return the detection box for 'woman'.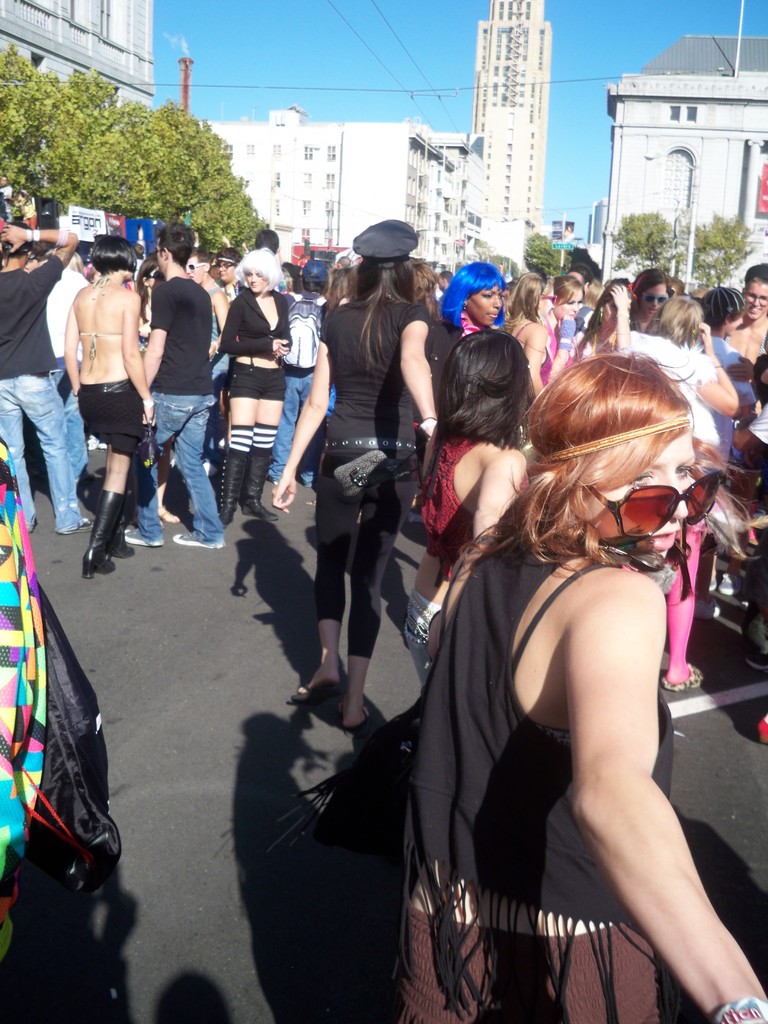
left=573, top=276, right=632, bottom=356.
